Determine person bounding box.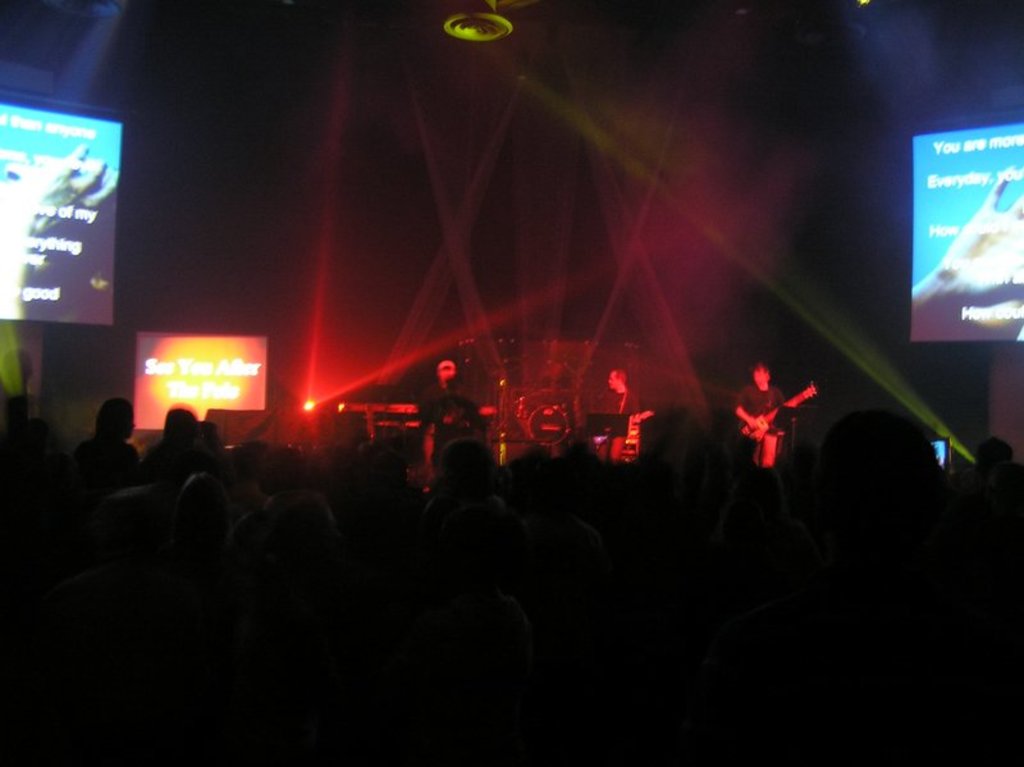
Determined: left=739, top=351, right=815, bottom=483.
